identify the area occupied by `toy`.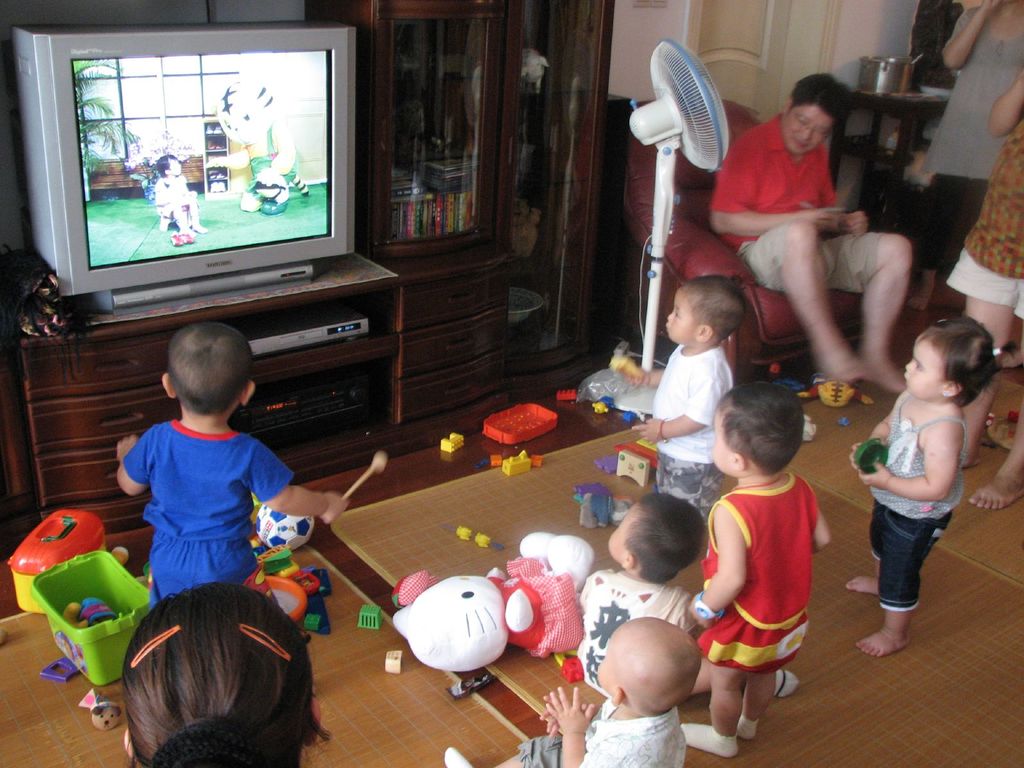
Area: [451,522,507,552].
